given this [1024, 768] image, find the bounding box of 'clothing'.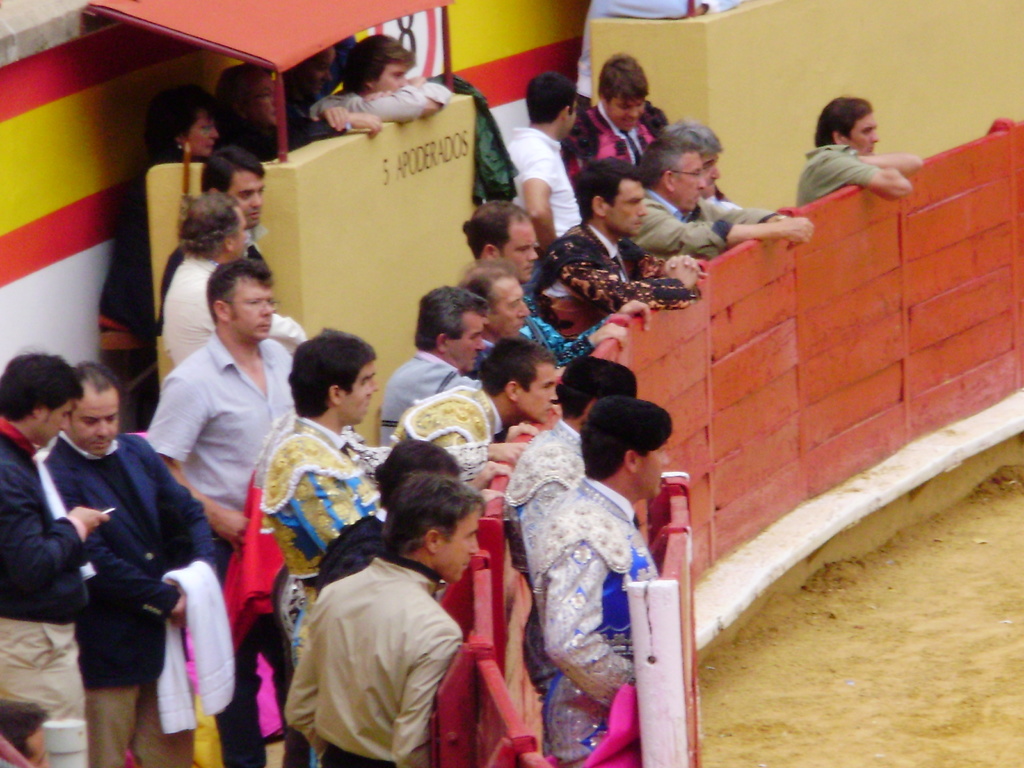
region(527, 223, 708, 311).
